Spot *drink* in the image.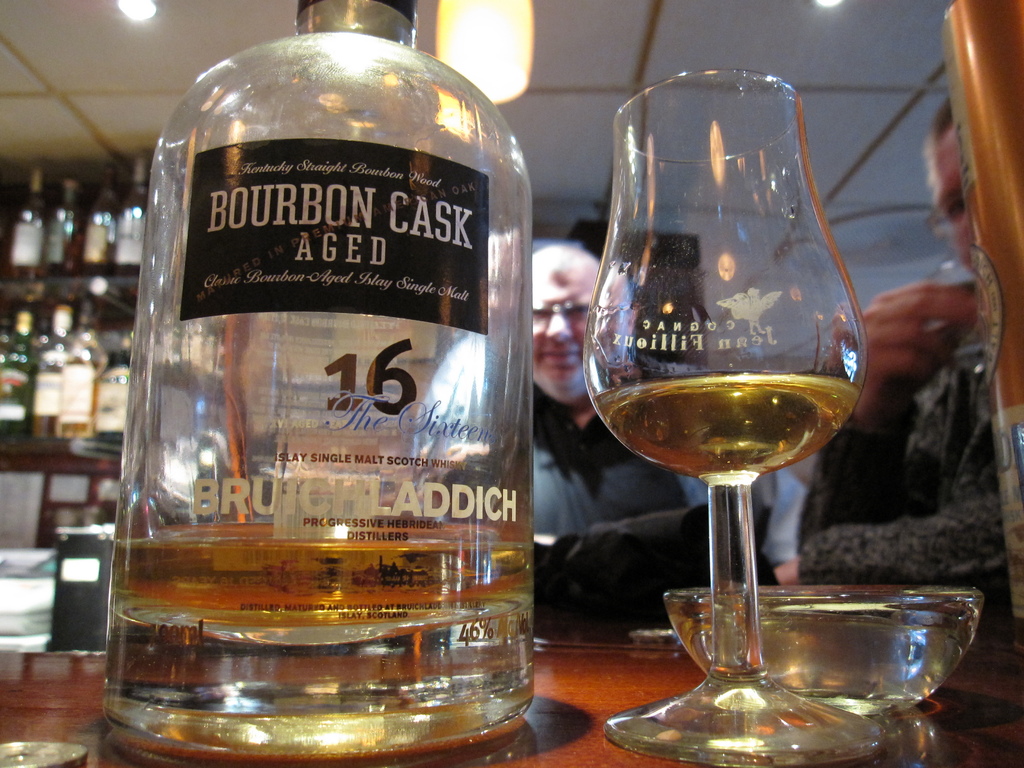
*drink* found at {"left": 28, "top": 303, "right": 76, "bottom": 444}.
